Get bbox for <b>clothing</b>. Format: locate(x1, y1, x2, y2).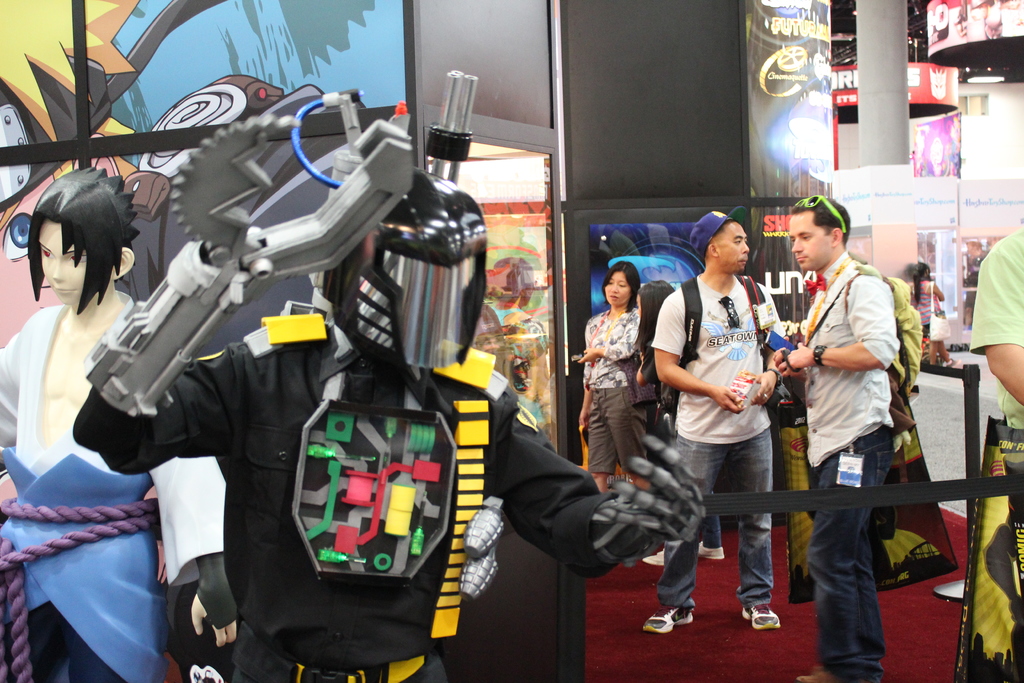
locate(647, 269, 774, 625).
